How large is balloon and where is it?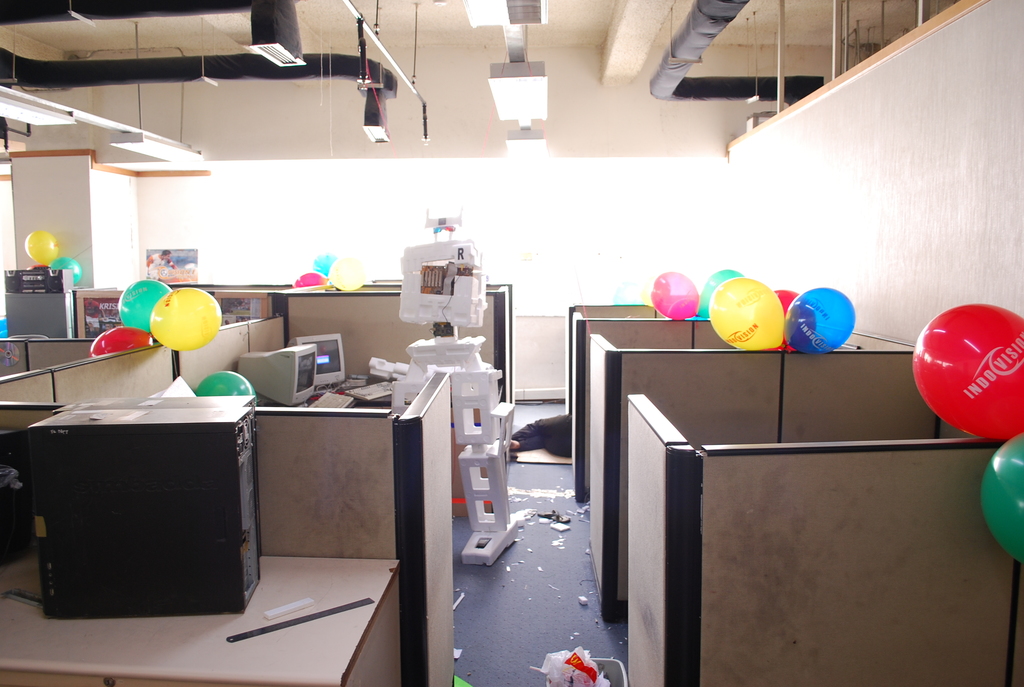
Bounding box: select_region(47, 253, 83, 283).
